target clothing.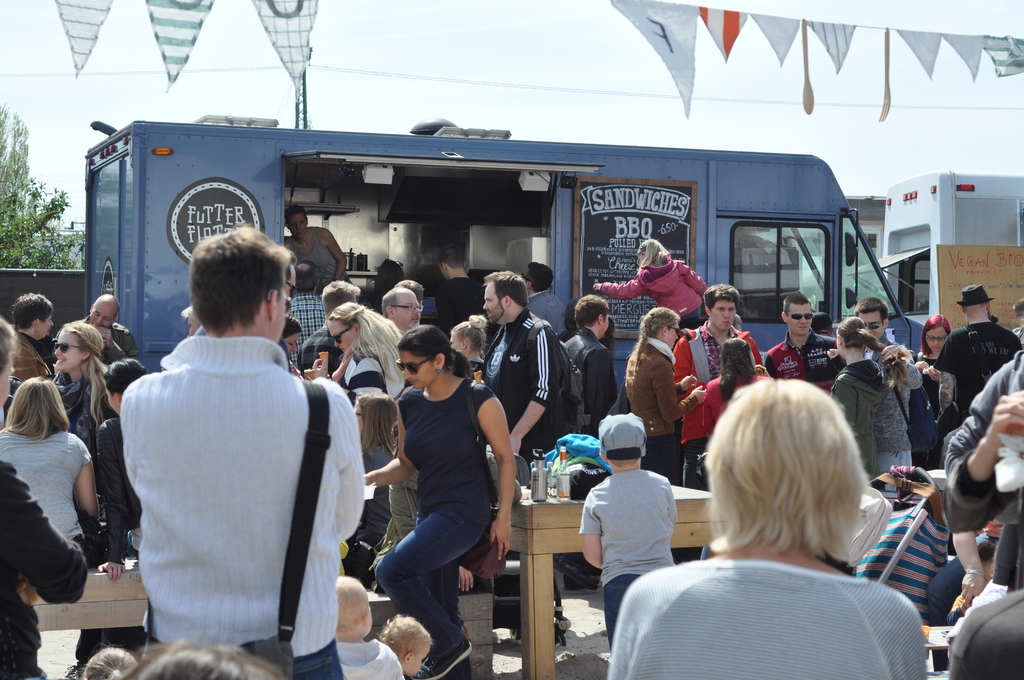
Target region: bbox=(620, 336, 695, 464).
